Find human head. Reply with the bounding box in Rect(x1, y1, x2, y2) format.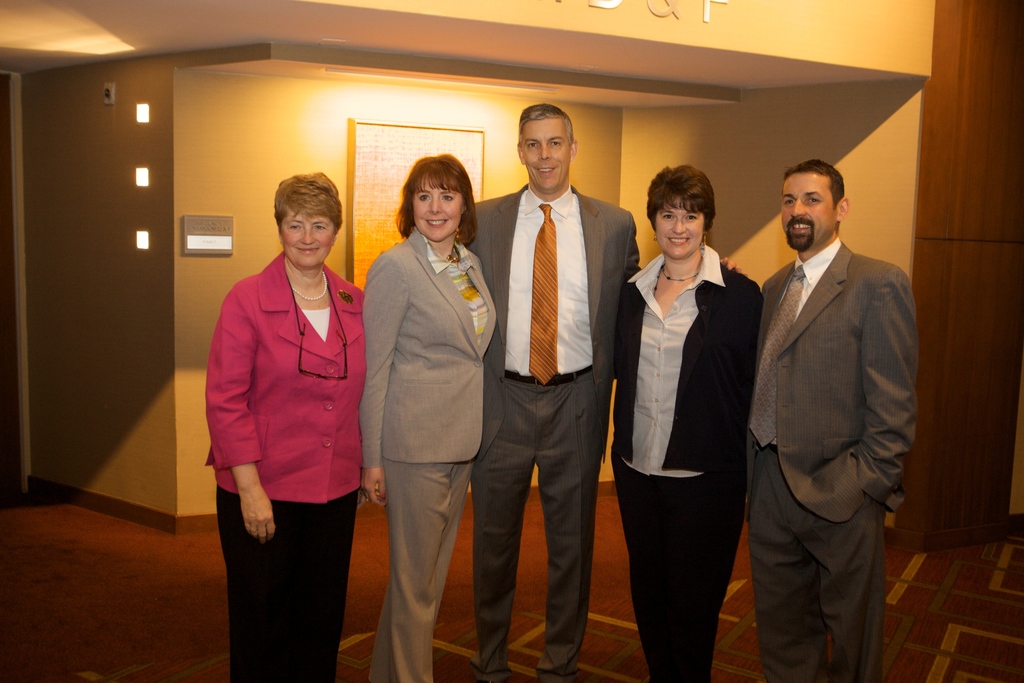
Rect(781, 158, 852, 255).
